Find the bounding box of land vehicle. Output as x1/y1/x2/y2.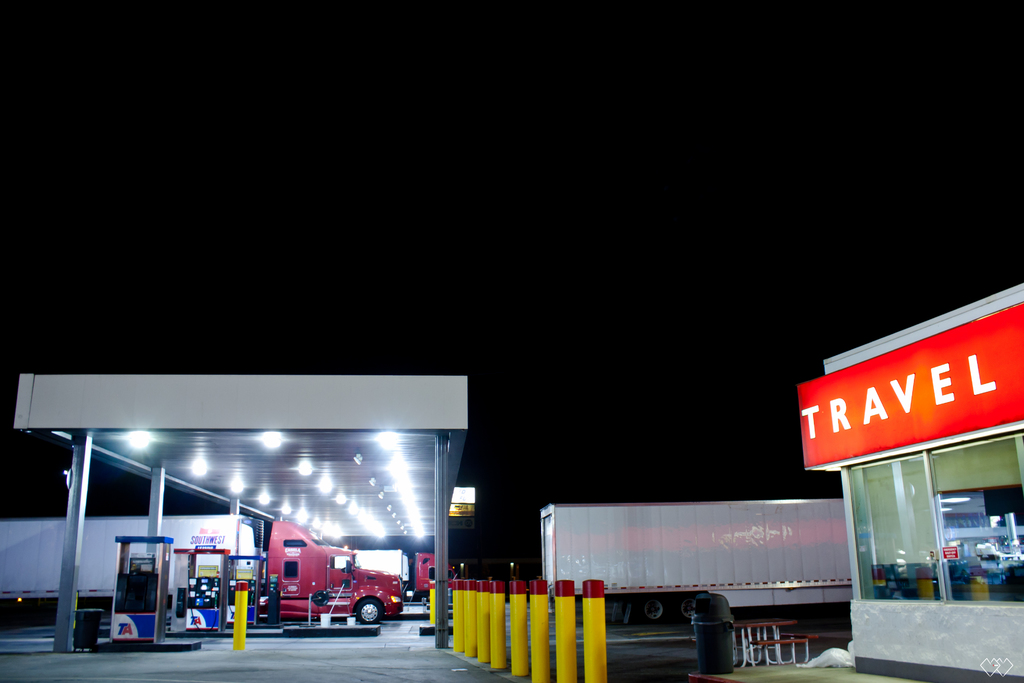
540/496/854/627.
